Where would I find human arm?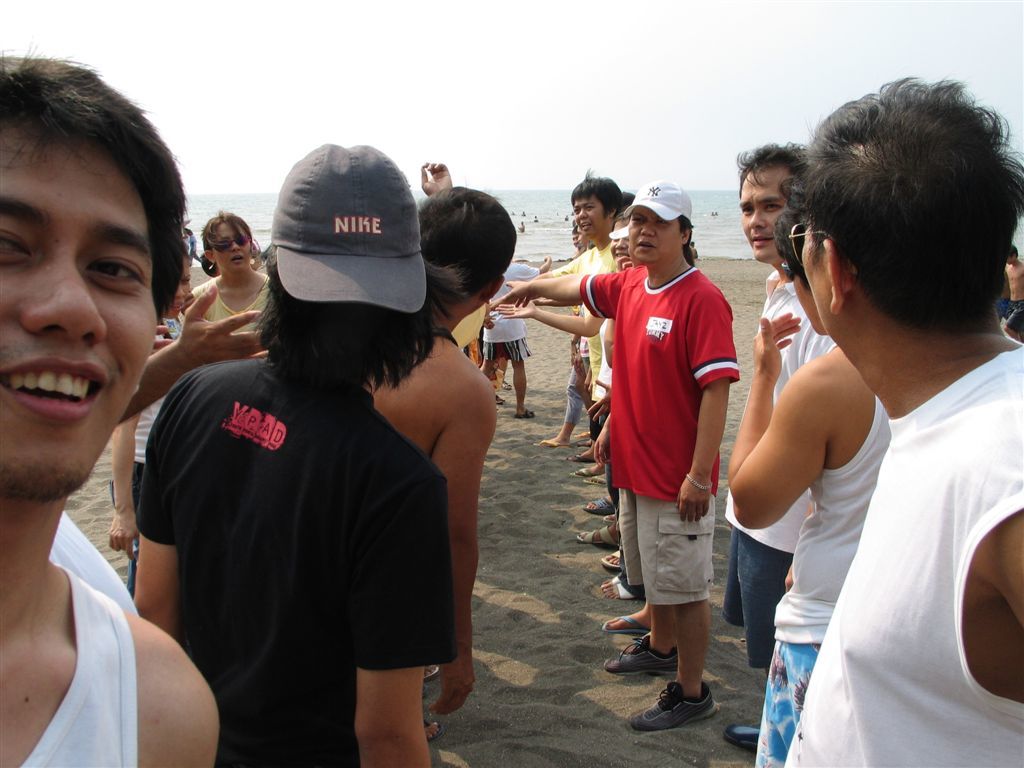
At BBox(132, 373, 183, 642).
